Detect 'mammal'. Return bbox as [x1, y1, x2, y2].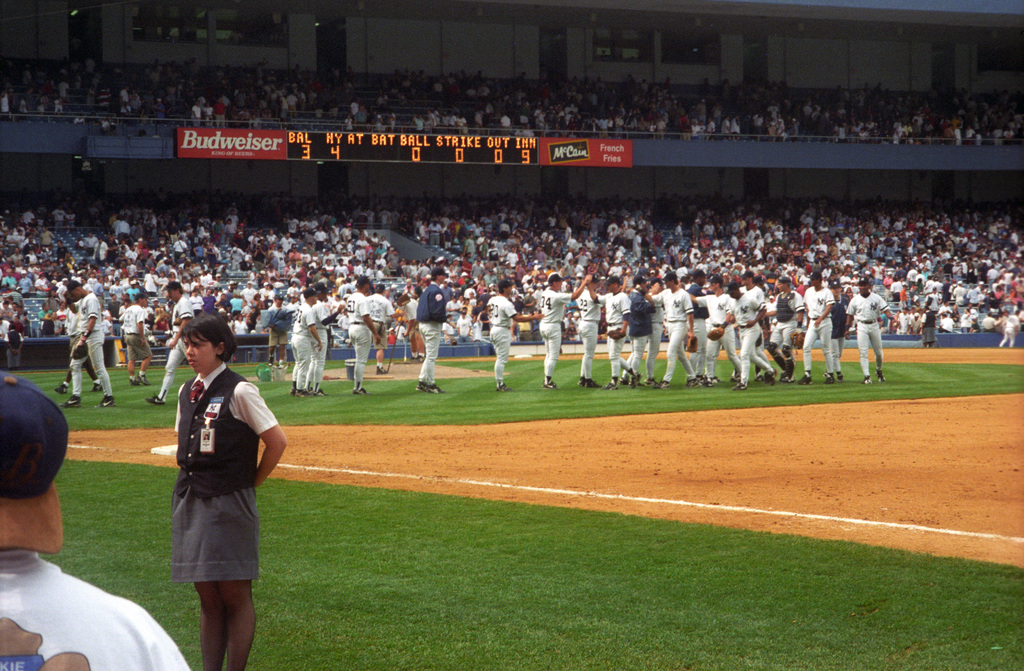
[626, 272, 660, 391].
